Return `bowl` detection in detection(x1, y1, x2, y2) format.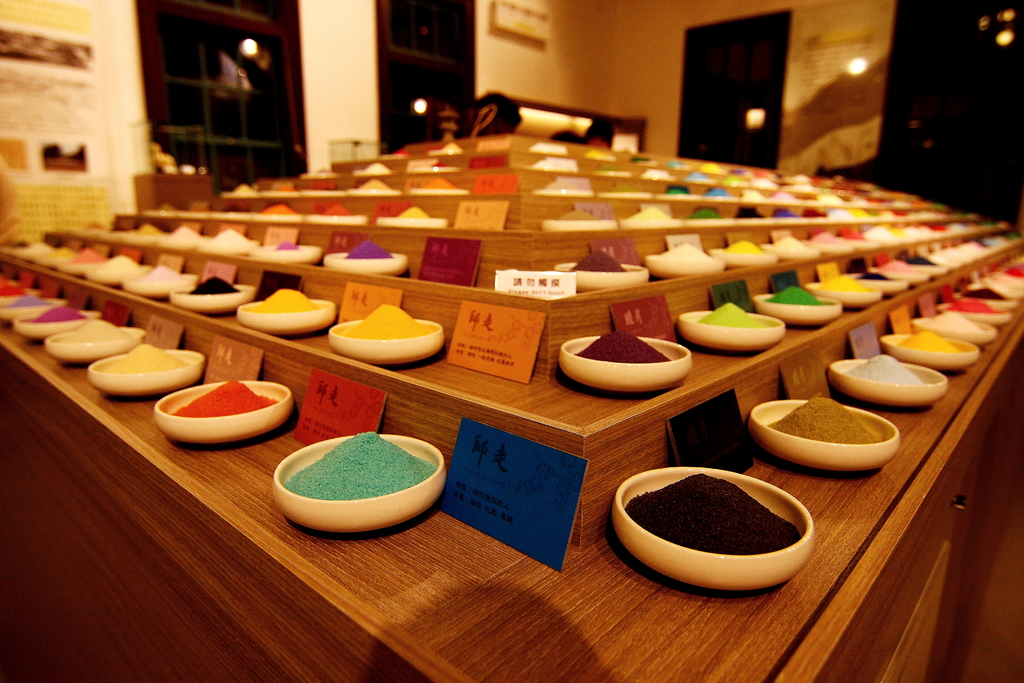
detection(848, 277, 906, 296).
